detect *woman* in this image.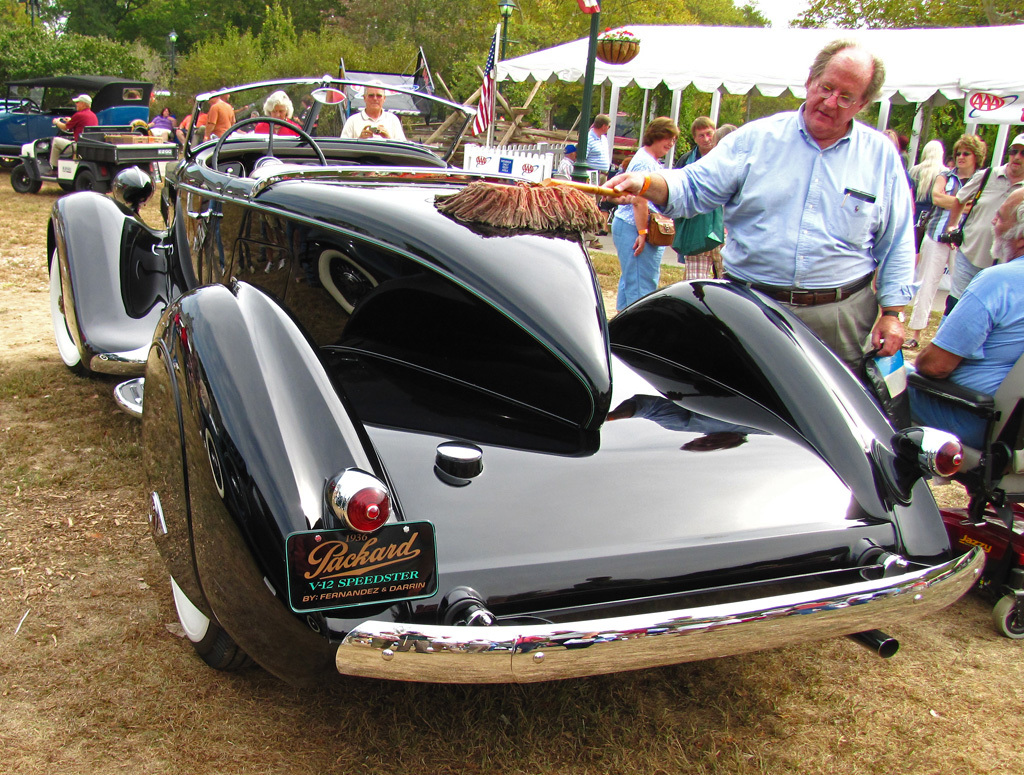
Detection: {"x1": 613, "y1": 116, "x2": 678, "y2": 322}.
